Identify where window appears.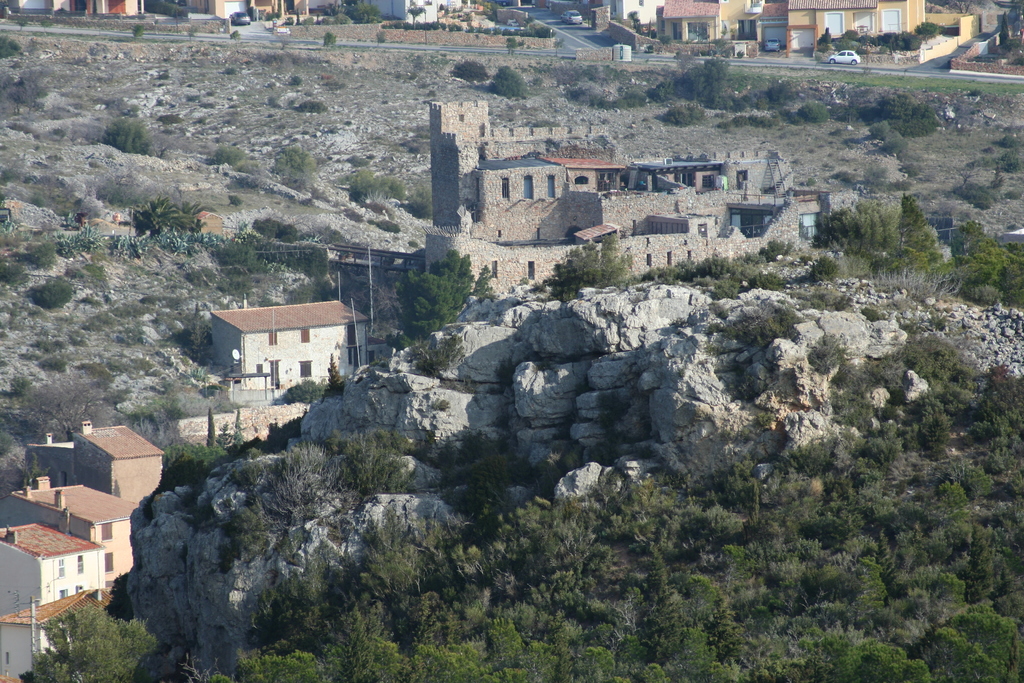
Appears at (71,554,84,573).
